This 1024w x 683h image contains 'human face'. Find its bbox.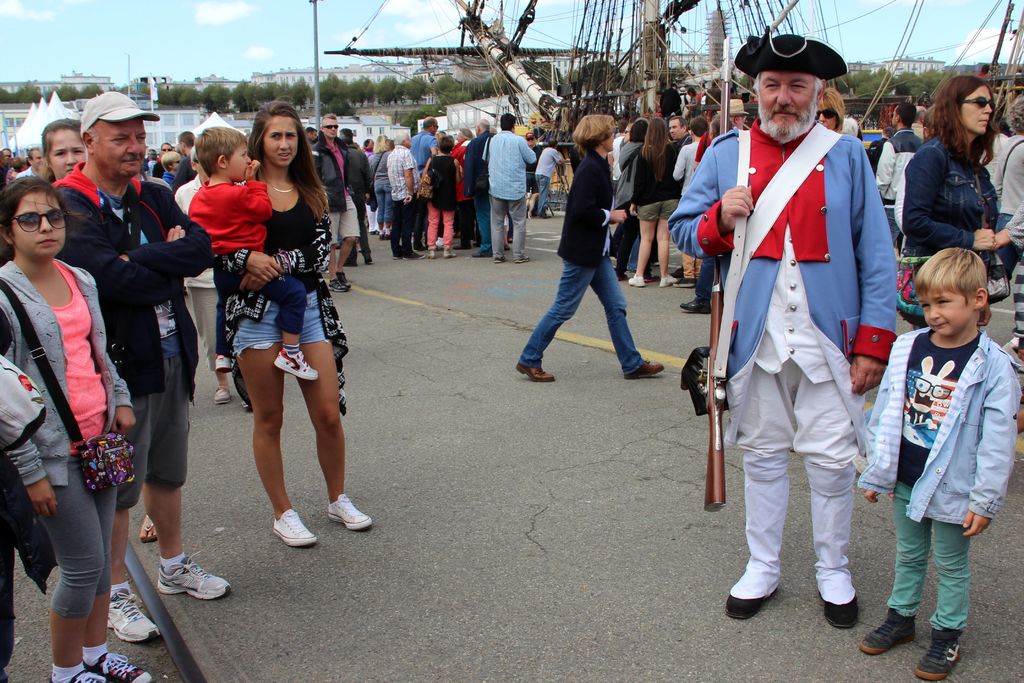
l=48, t=128, r=85, b=185.
